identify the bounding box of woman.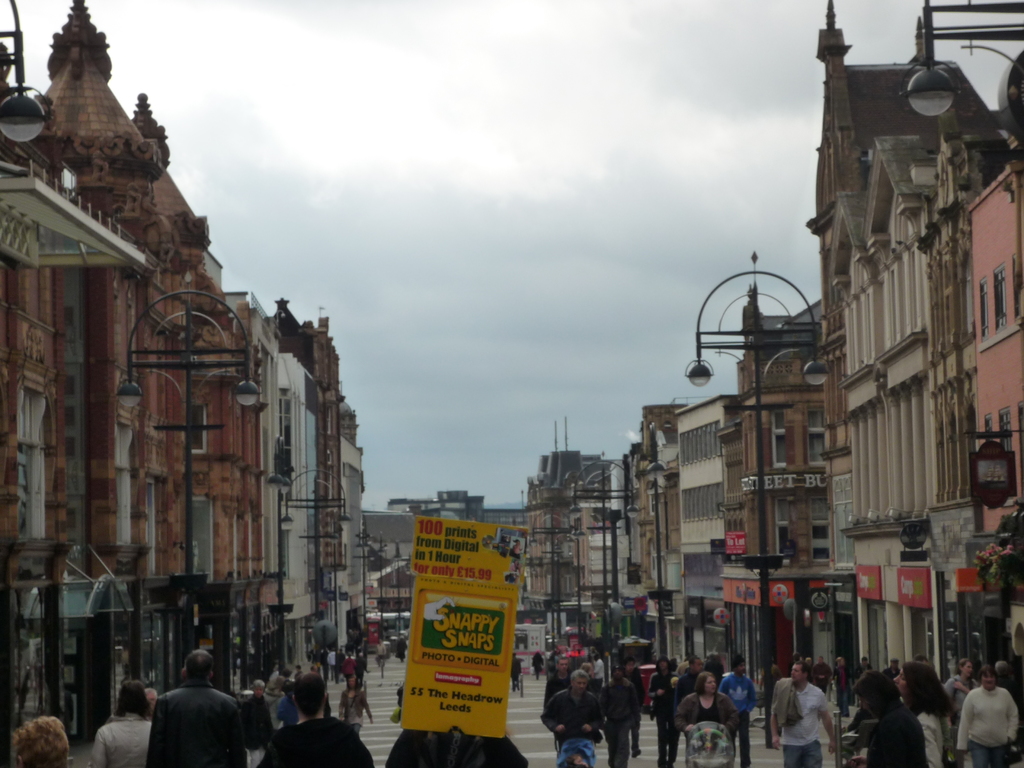
895,661,953,767.
